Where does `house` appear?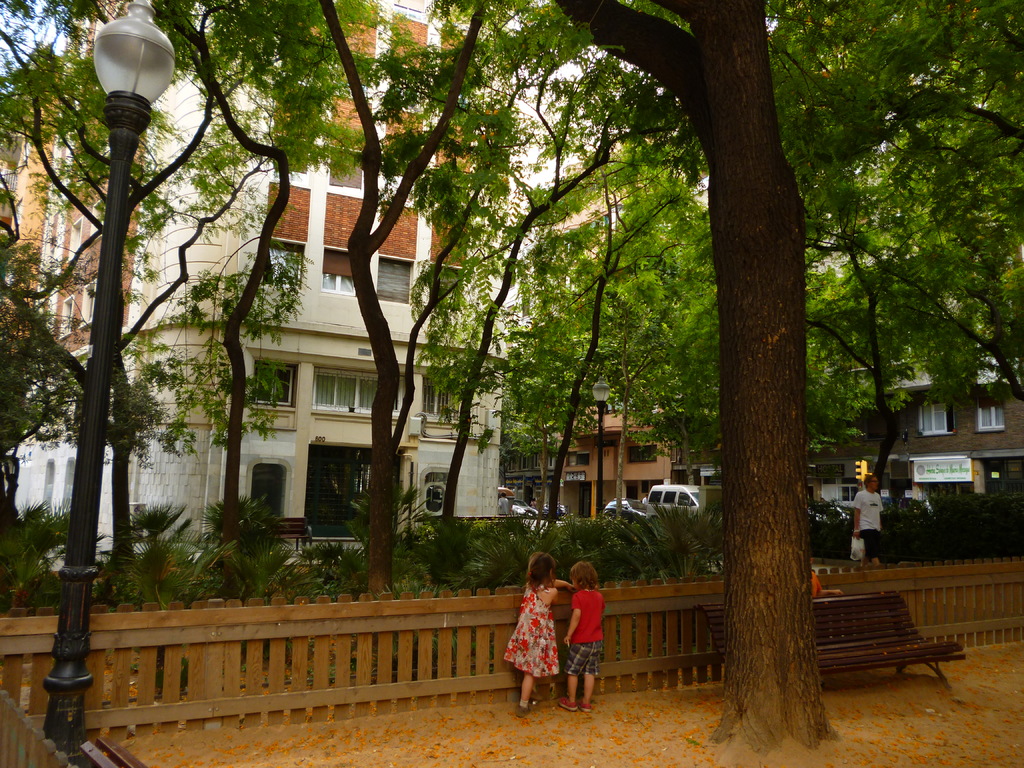
Appears at (803, 380, 911, 522).
